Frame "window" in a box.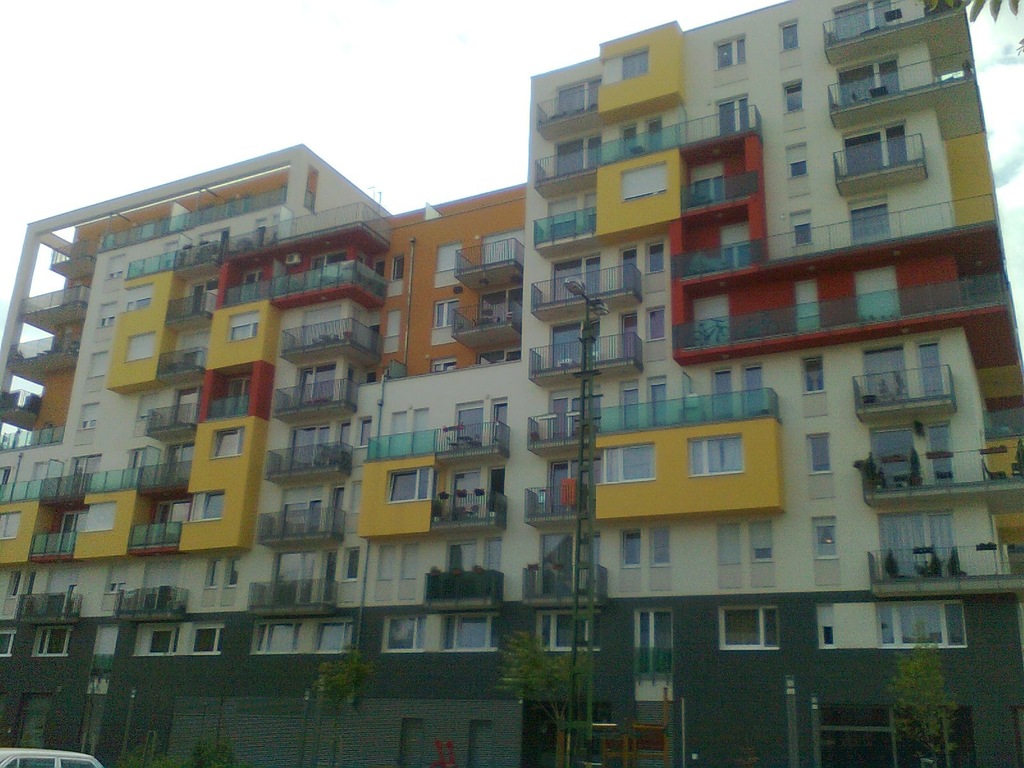
{"x1": 544, "y1": 602, "x2": 602, "y2": 657}.
